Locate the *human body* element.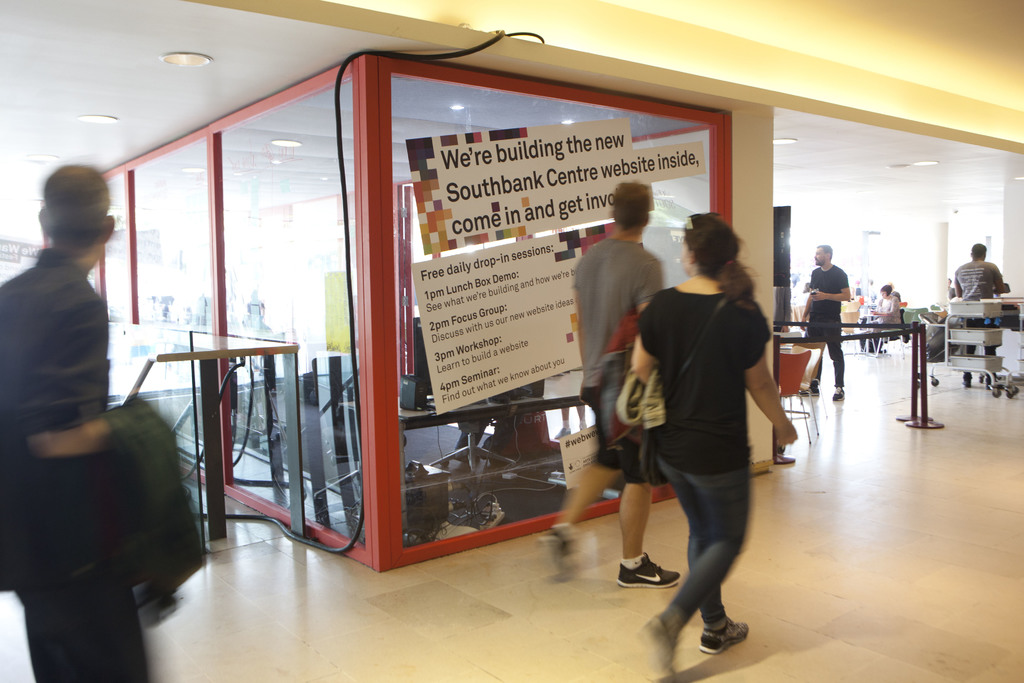
Element bbox: x1=803, y1=245, x2=851, y2=399.
